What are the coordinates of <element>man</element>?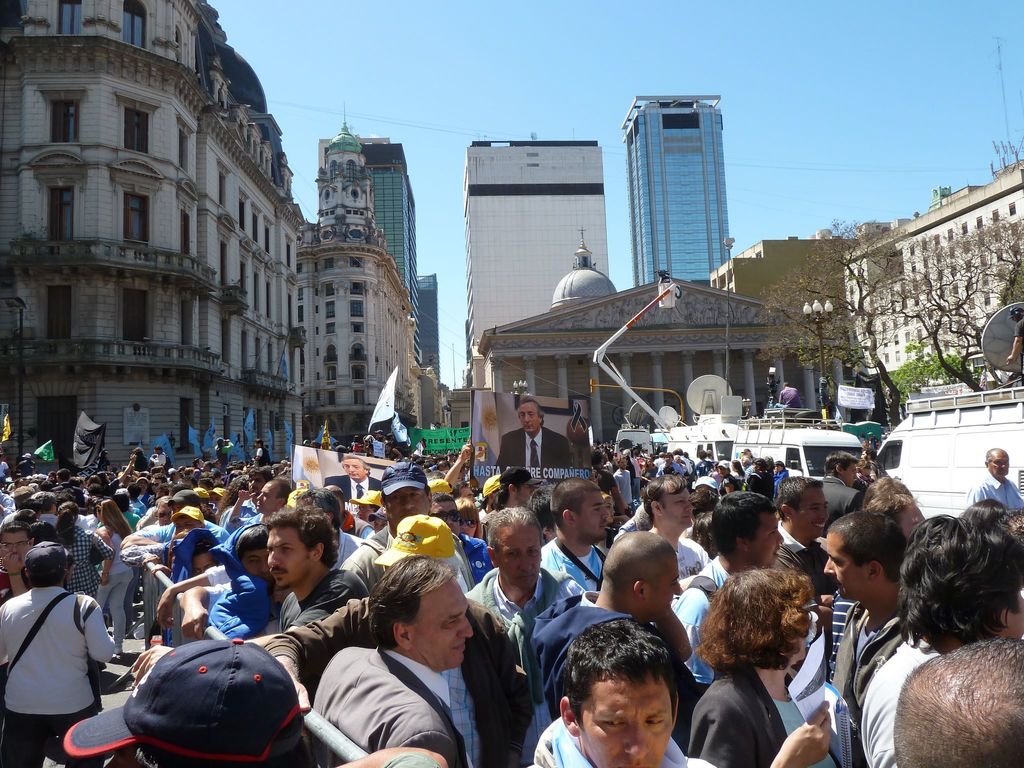
bbox=(662, 504, 791, 633).
